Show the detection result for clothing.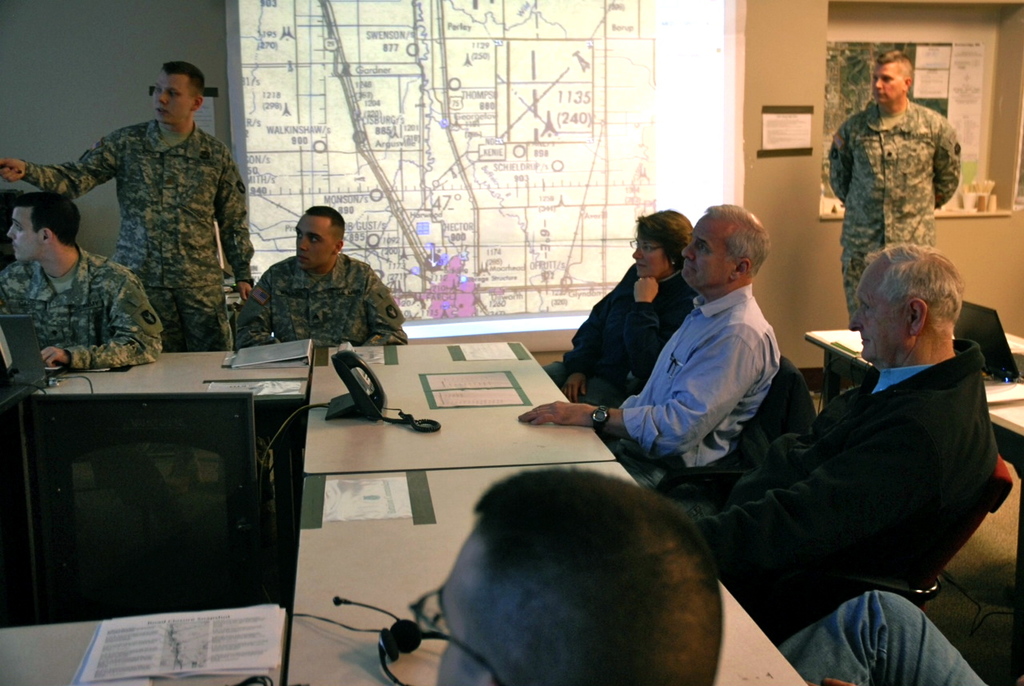
{"x1": 241, "y1": 257, "x2": 410, "y2": 349}.
